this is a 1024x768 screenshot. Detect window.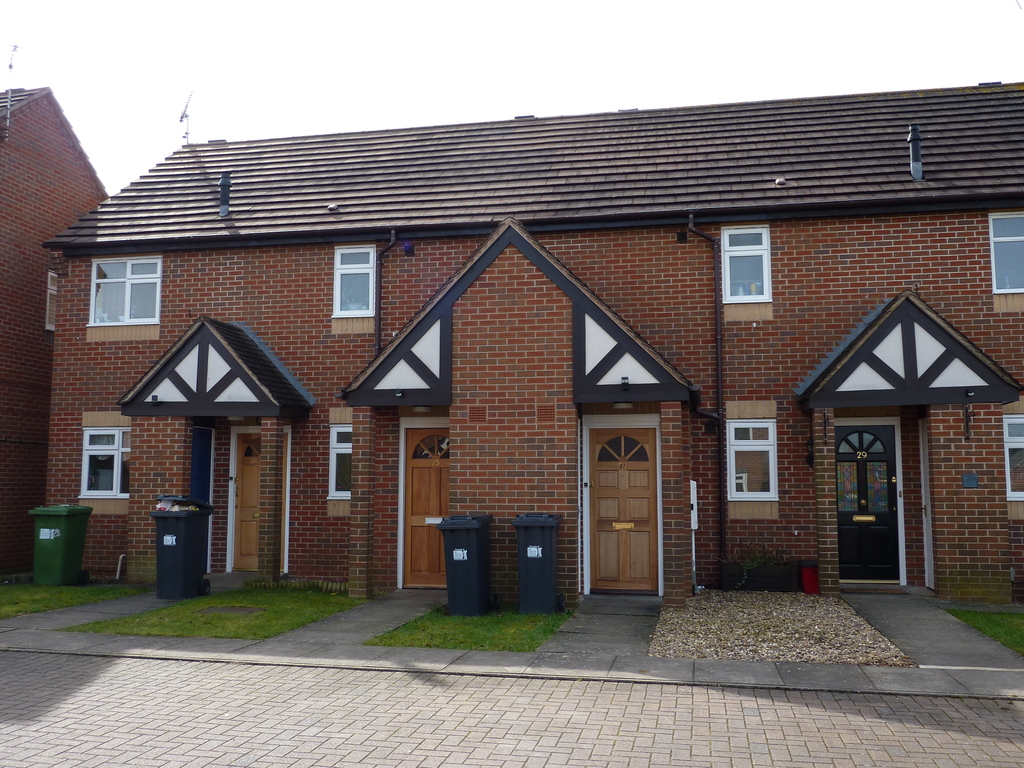
bbox=[80, 409, 131, 519].
